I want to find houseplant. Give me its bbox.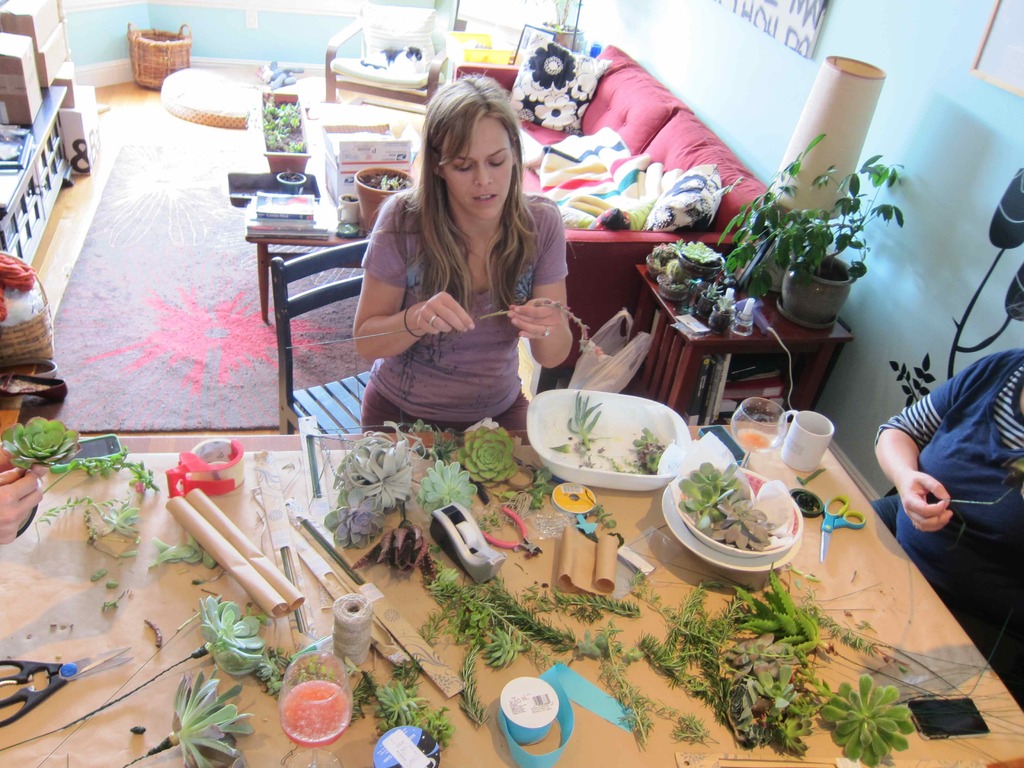
643, 240, 679, 278.
